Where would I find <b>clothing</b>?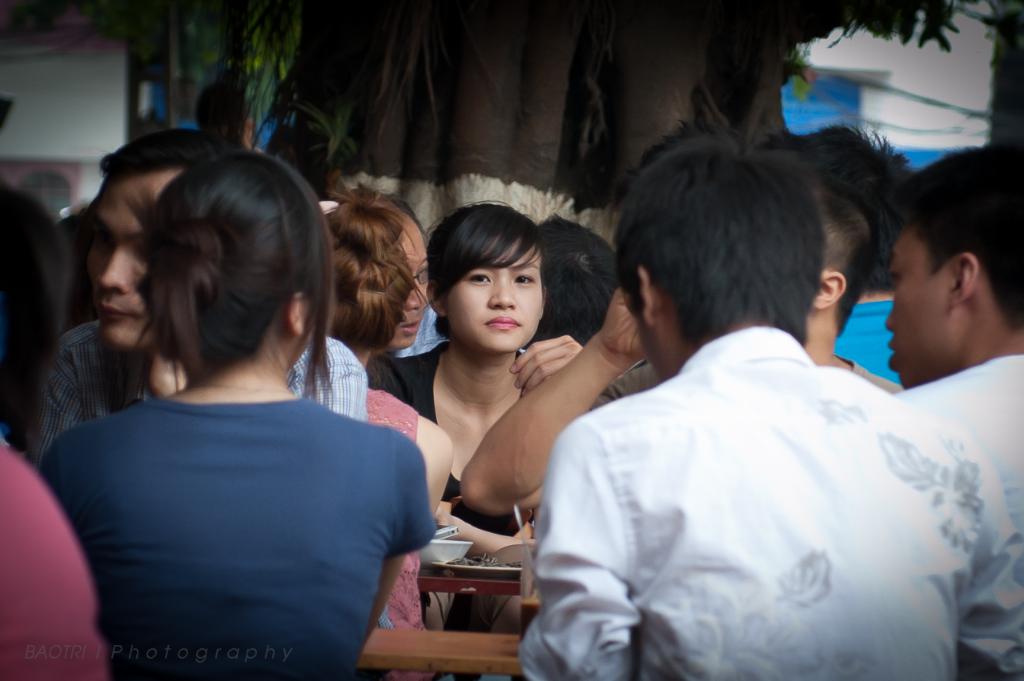
At BBox(902, 356, 1023, 585).
